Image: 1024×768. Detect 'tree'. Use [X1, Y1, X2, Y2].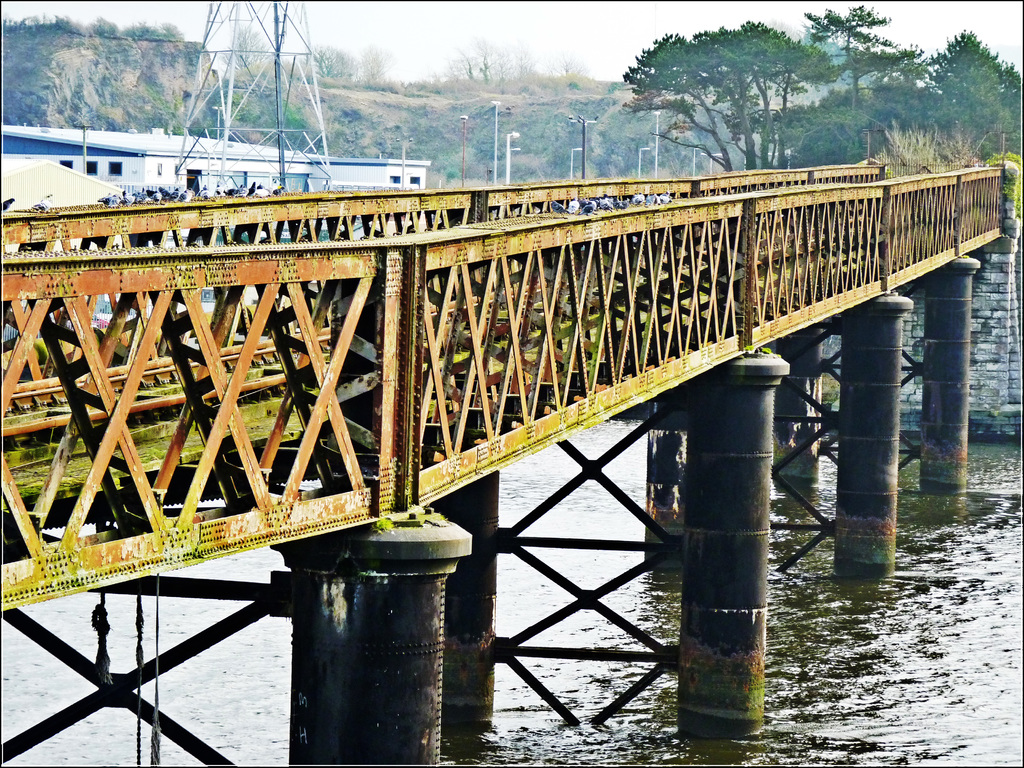
[440, 34, 538, 90].
